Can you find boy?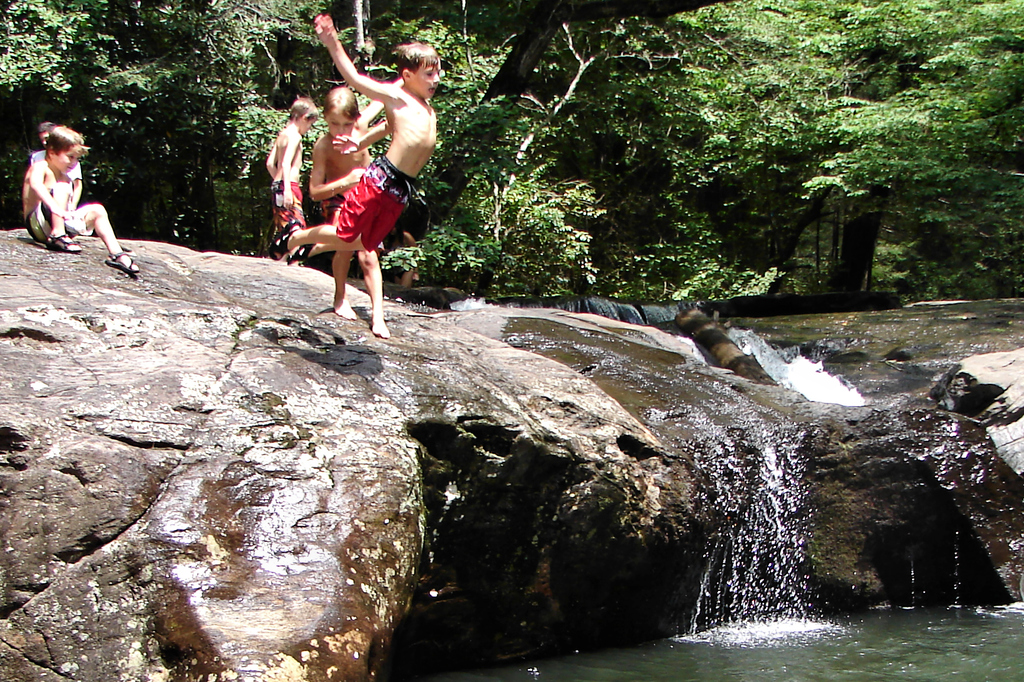
Yes, bounding box: BBox(21, 123, 143, 274).
